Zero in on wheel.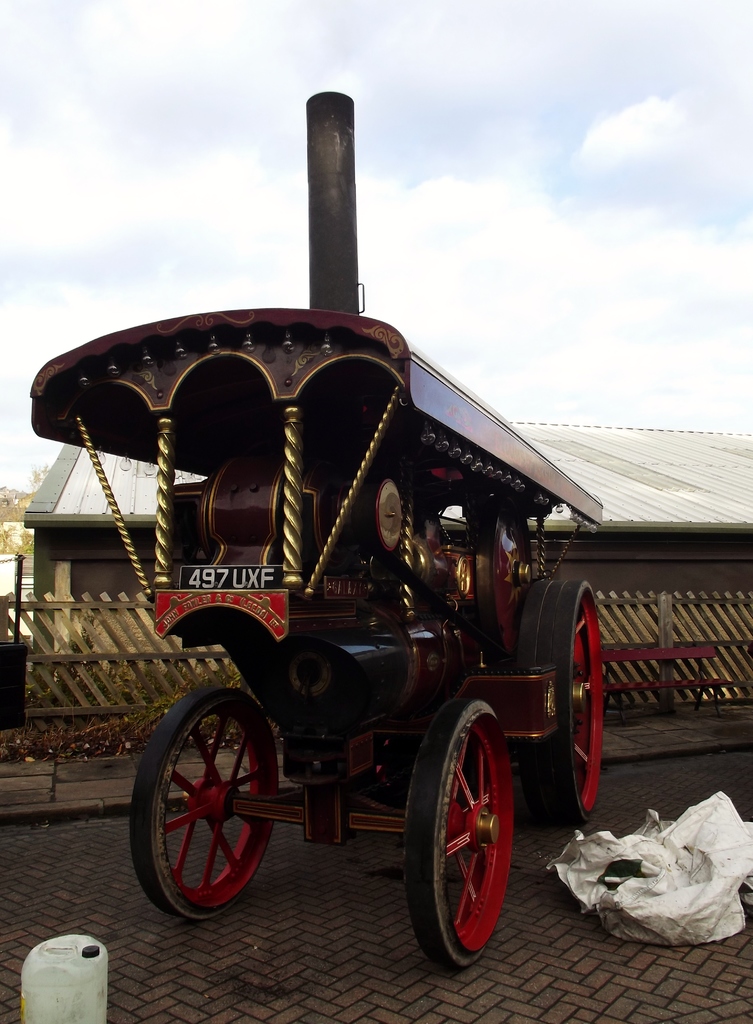
Zeroed in: bbox=[400, 693, 525, 975].
